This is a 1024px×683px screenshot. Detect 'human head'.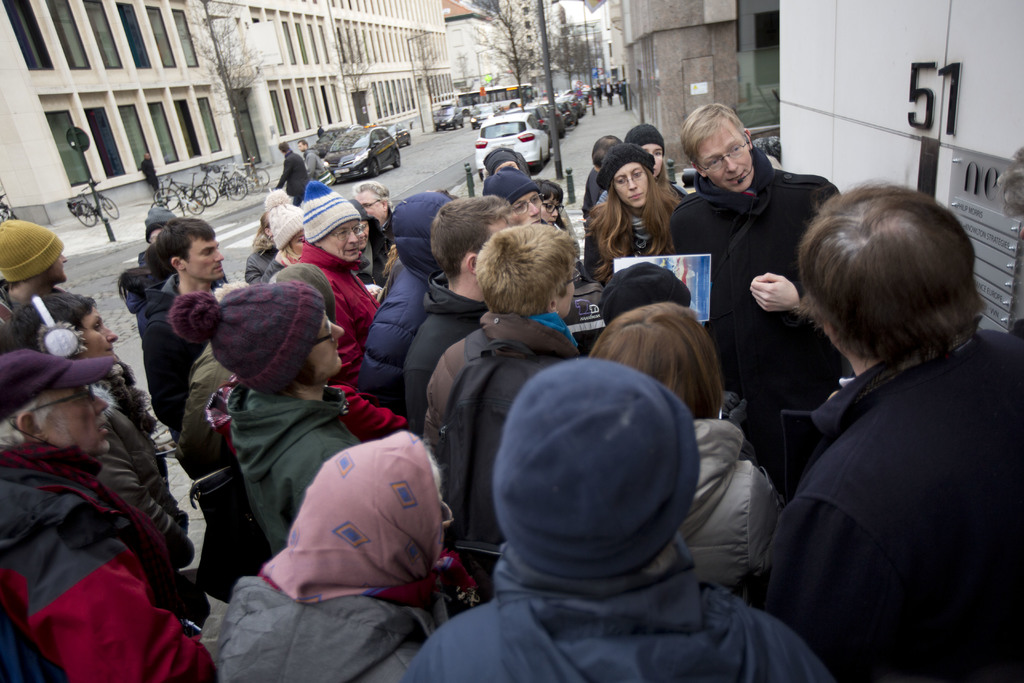
[353, 179, 392, 229].
